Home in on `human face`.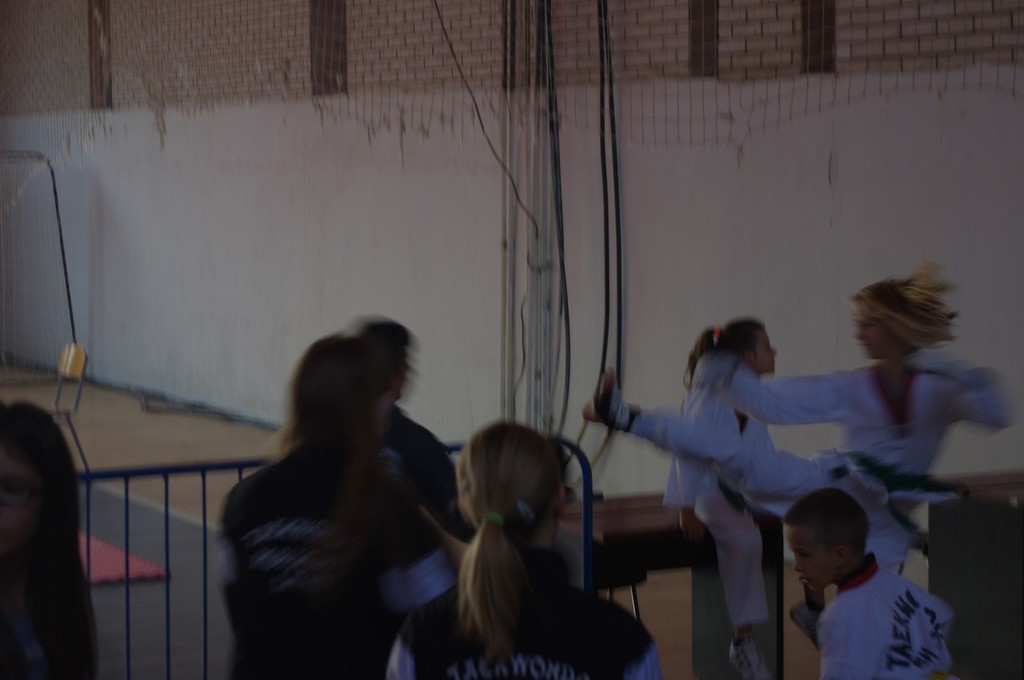
Homed in at 755,333,776,377.
